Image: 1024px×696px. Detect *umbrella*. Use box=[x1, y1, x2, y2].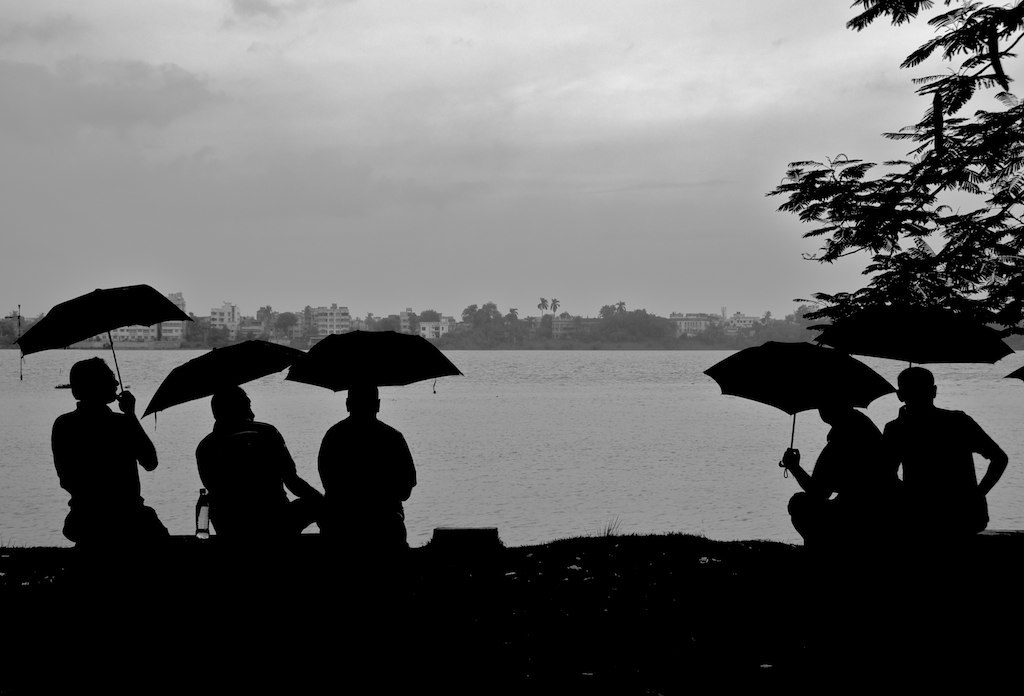
box=[140, 338, 302, 429].
